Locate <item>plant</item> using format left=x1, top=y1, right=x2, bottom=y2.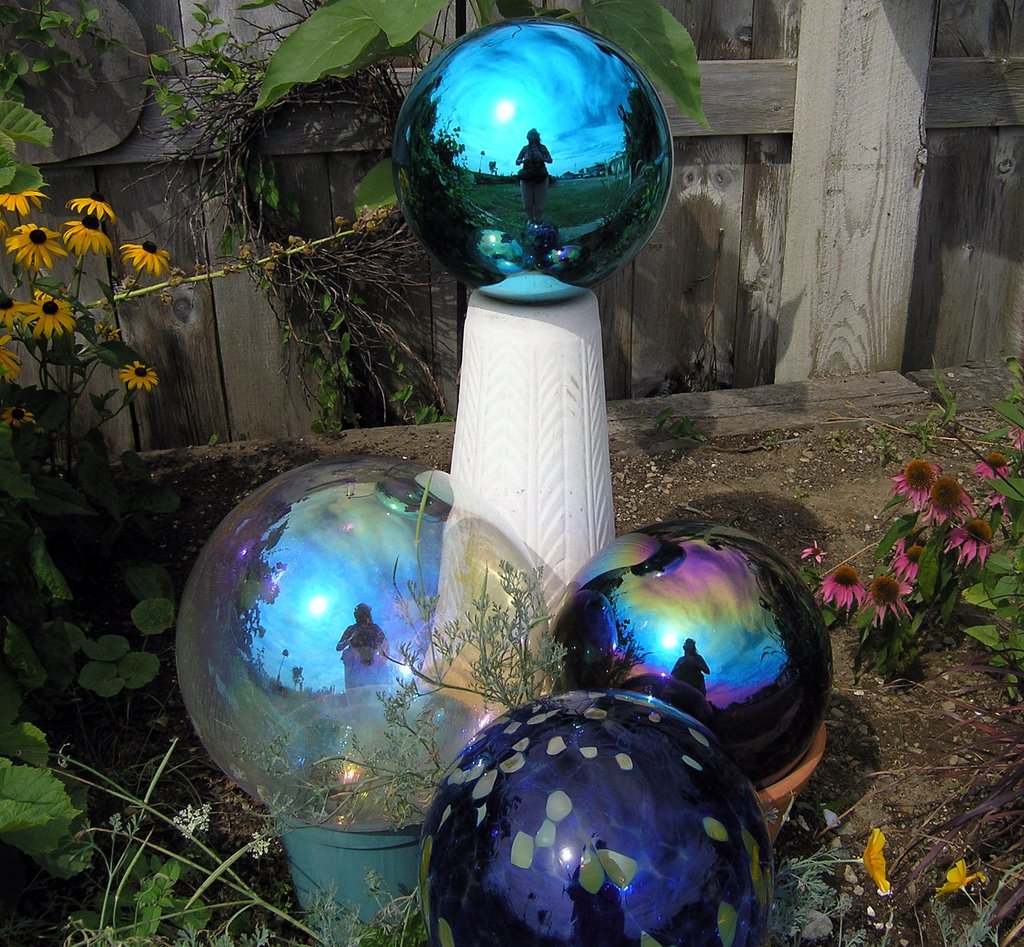
left=0, top=427, right=44, bottom=495.
